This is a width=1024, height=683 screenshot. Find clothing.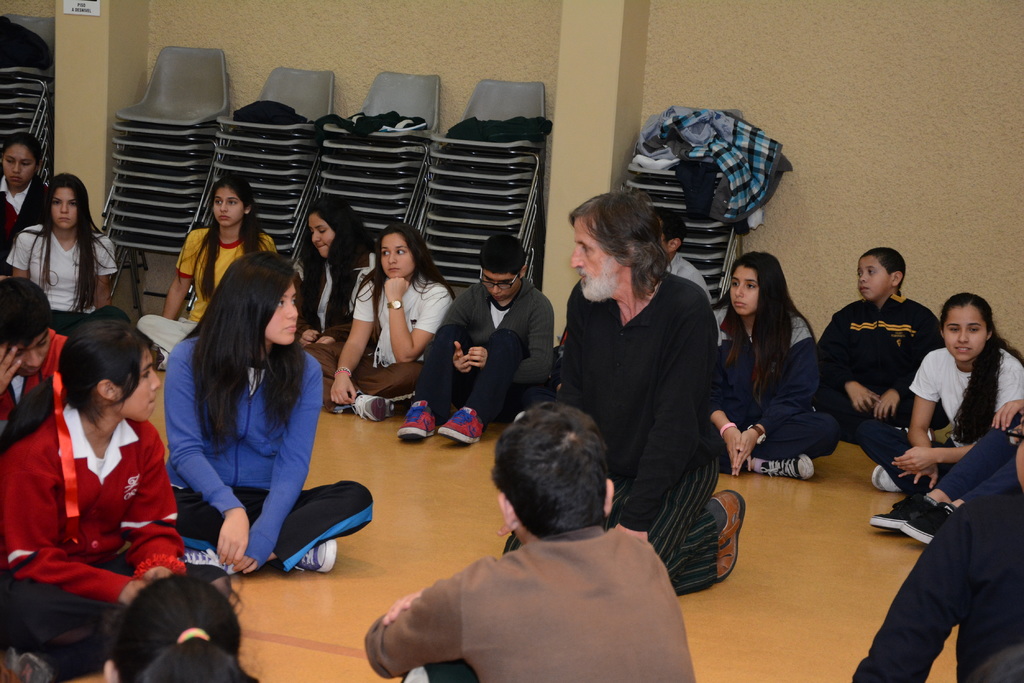
Bounding box: Rect(1, 168, 53, 245).
